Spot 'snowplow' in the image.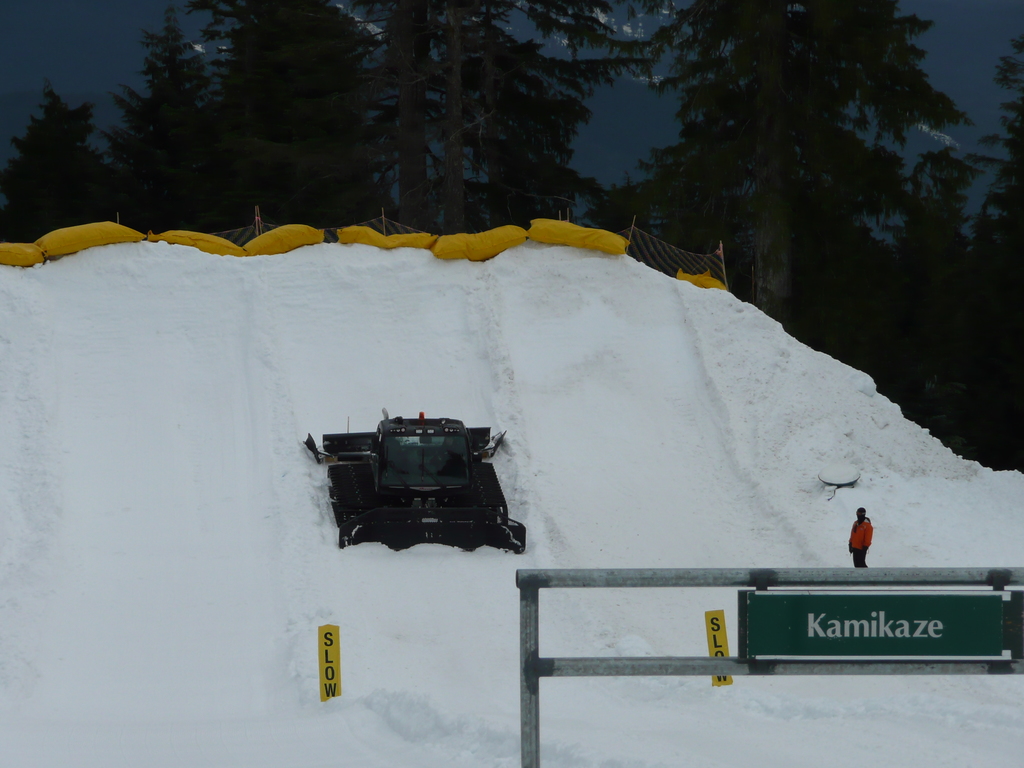
'snowplow' found at l=305, t=405, r=526, b=557.
